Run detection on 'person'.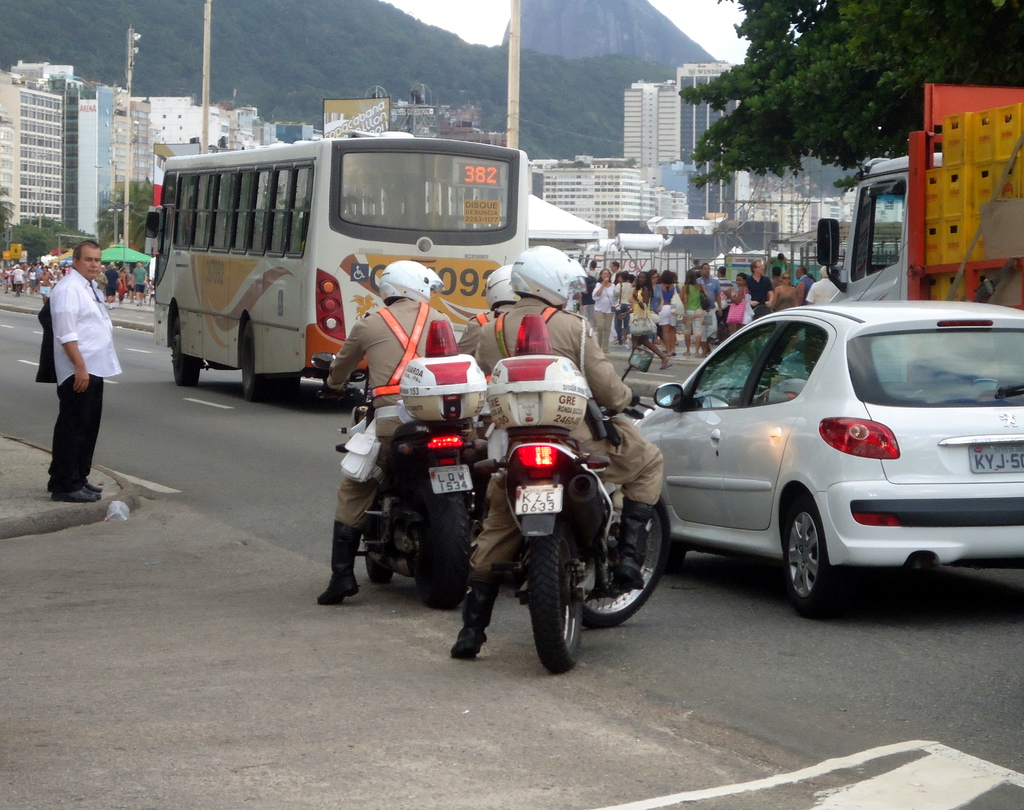
Result: {"x1": 804, "y1": 264, "x2": 840, "y2": 305}.
